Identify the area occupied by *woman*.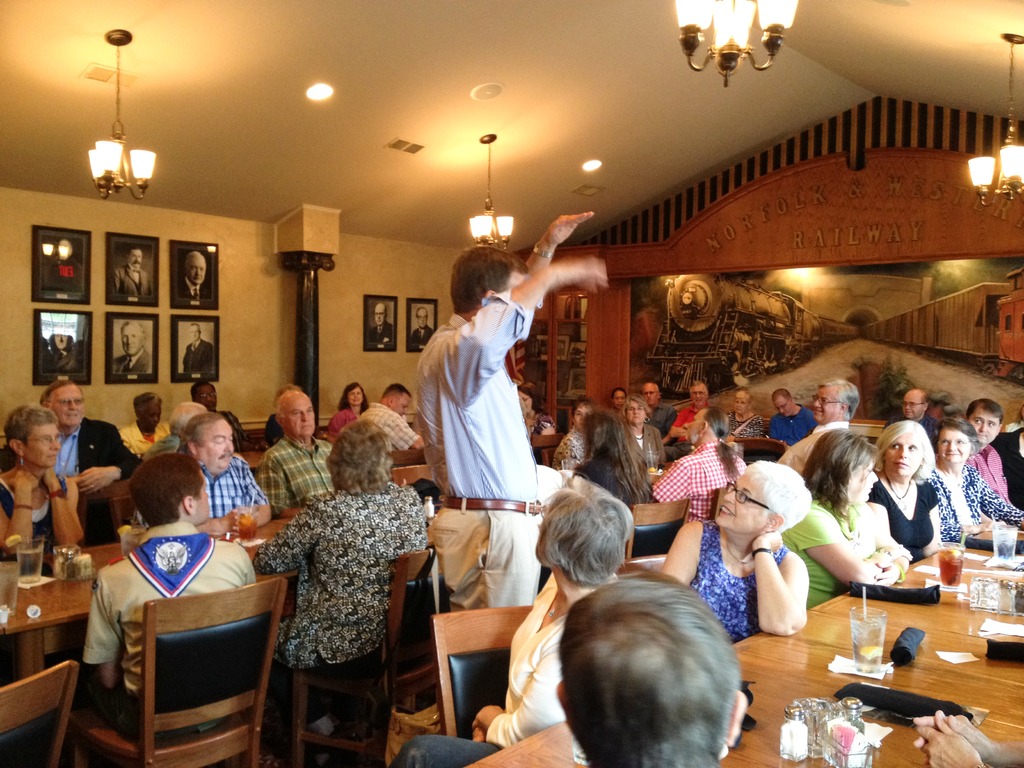
Area: crop(250, 420, 434, 674).
